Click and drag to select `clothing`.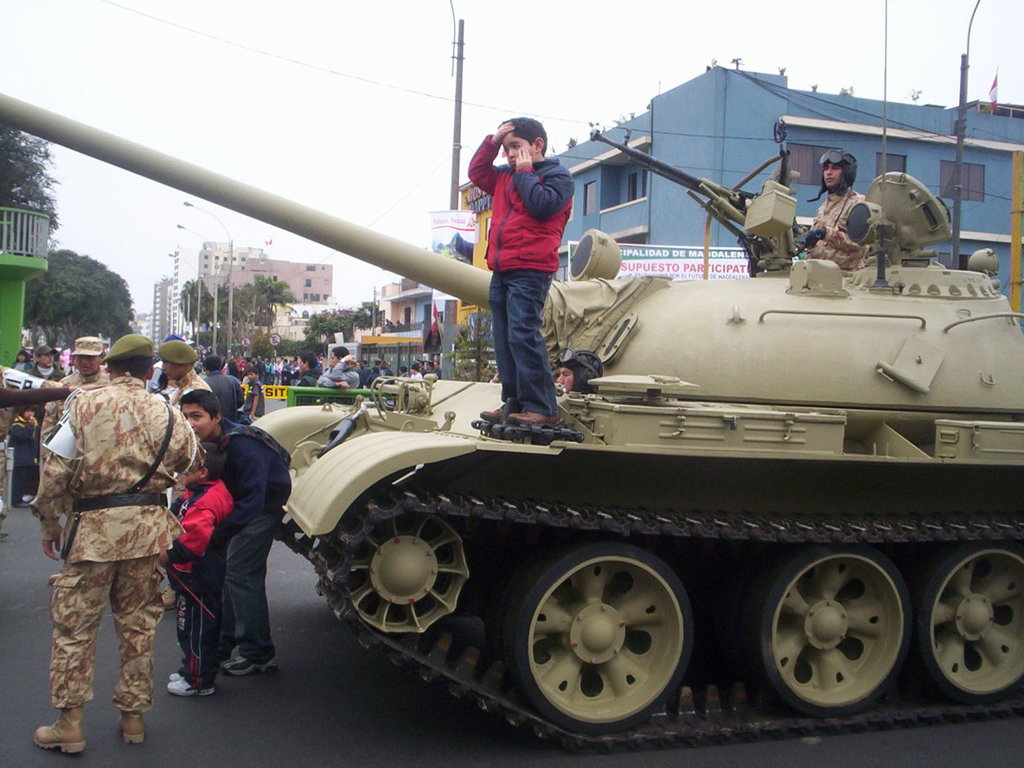
Selection: bbox=(466, 135, 573, 415).
